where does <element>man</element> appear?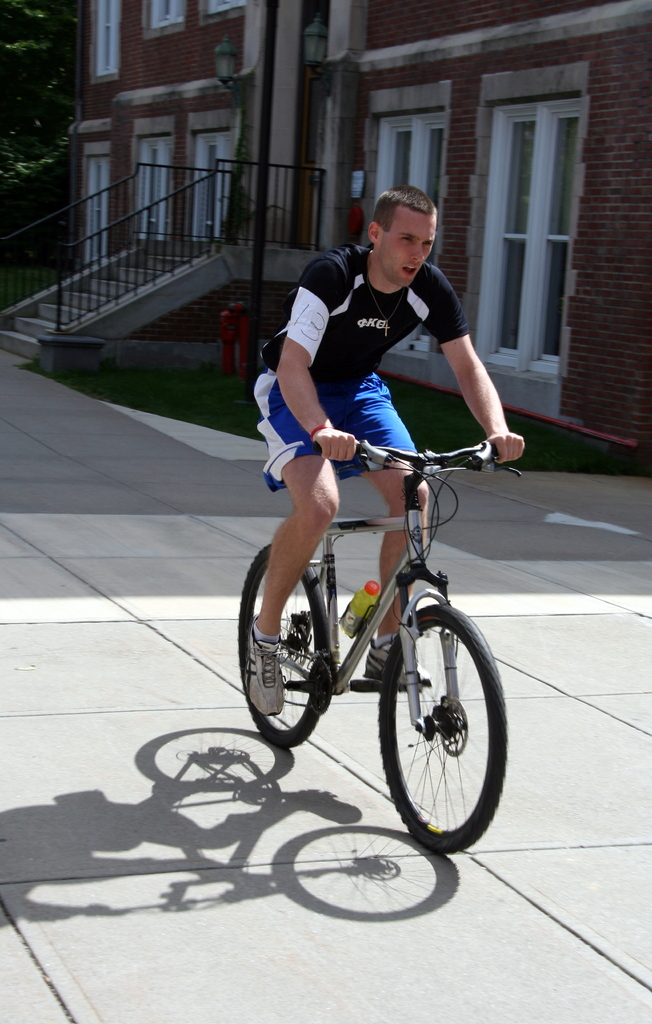
Appears at bbox(230, 201, 525, 844).
